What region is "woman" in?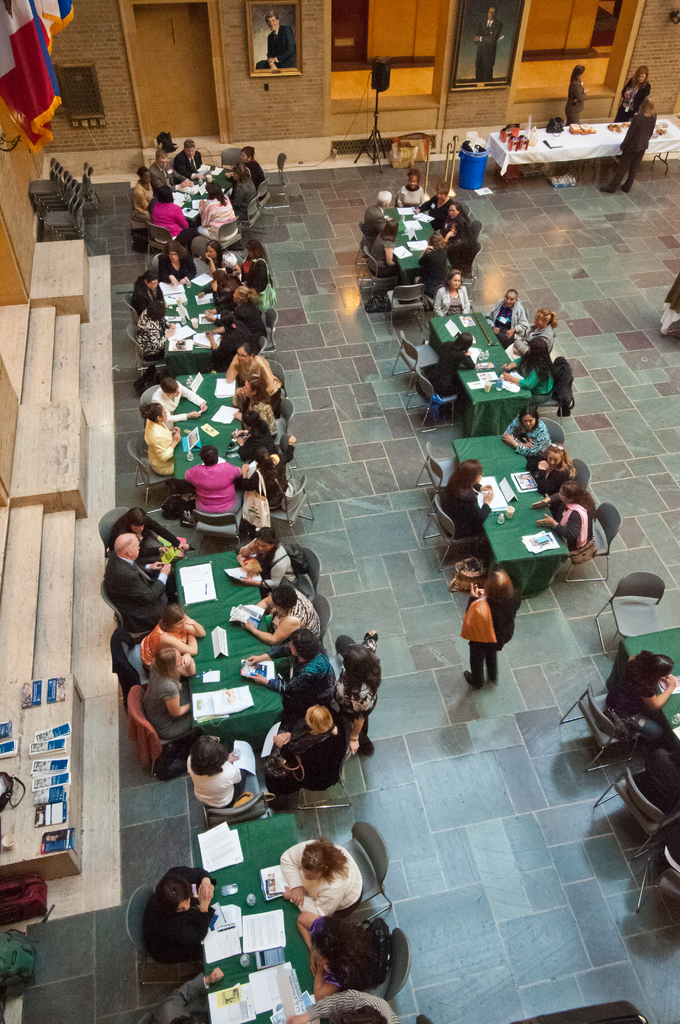
(x1=567, y1=61, x2=586, y2=121).
